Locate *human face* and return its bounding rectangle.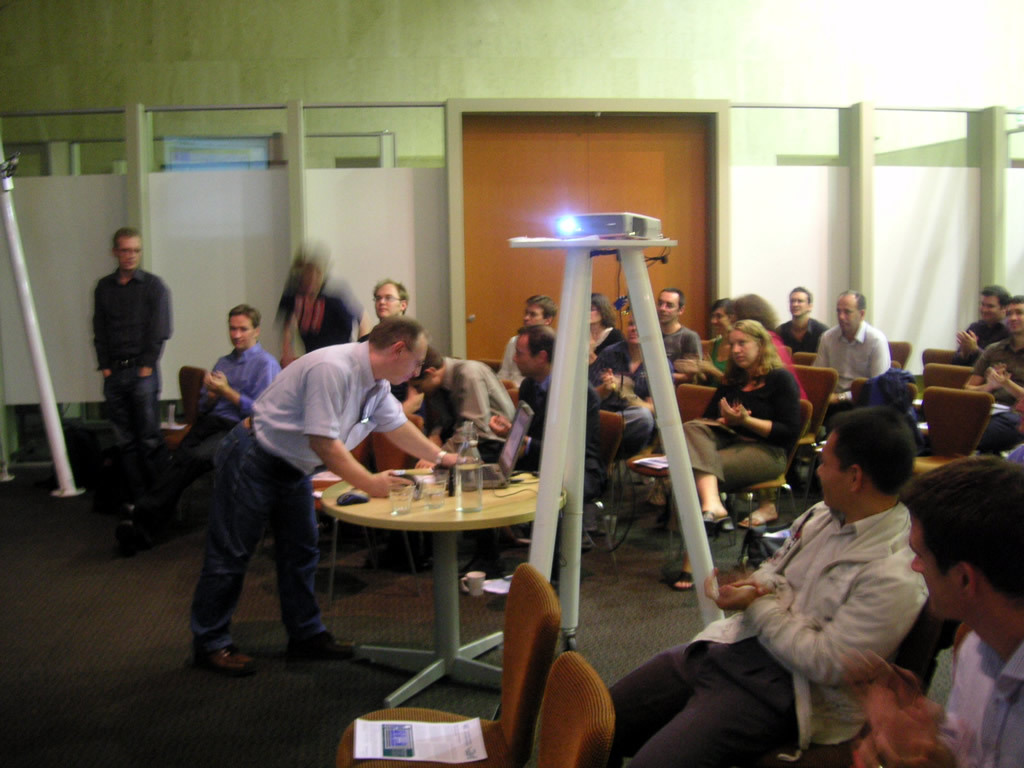
x1=524, y1=301, x2=542, y2=327.
